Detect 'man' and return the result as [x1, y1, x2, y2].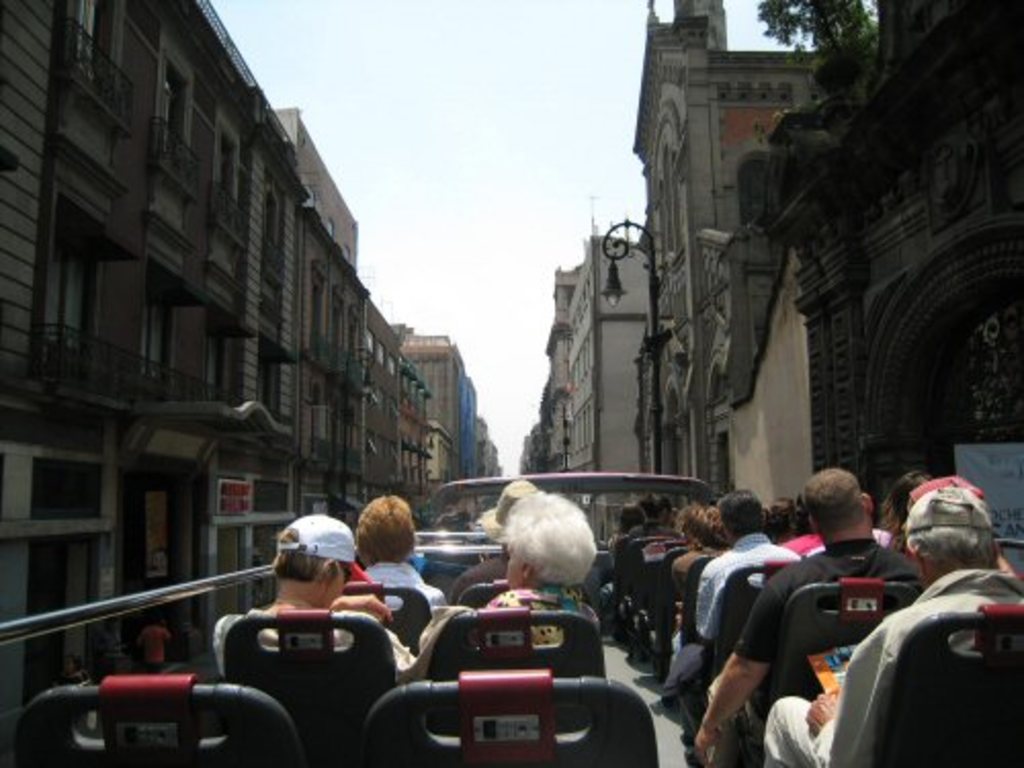
[762, 481, 1022, 766].
